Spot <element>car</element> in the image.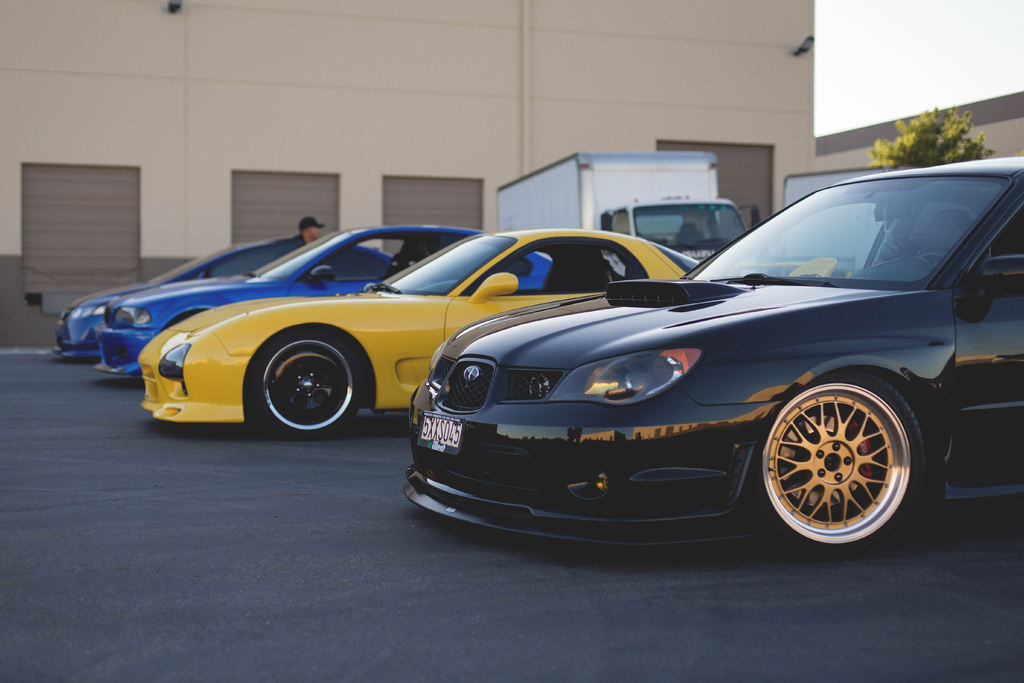
<element>car</element> found at {"x1": 56, "y1": 237, "x2": 299, "y2": 362}.
